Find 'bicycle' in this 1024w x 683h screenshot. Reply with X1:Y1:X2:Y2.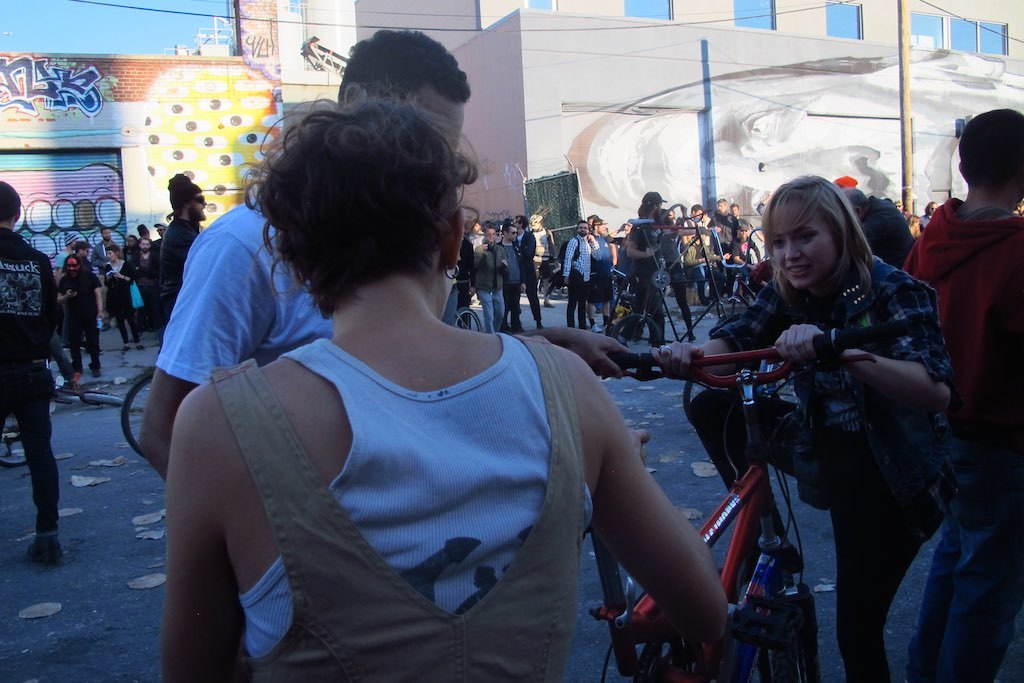
604:205:741:353.
